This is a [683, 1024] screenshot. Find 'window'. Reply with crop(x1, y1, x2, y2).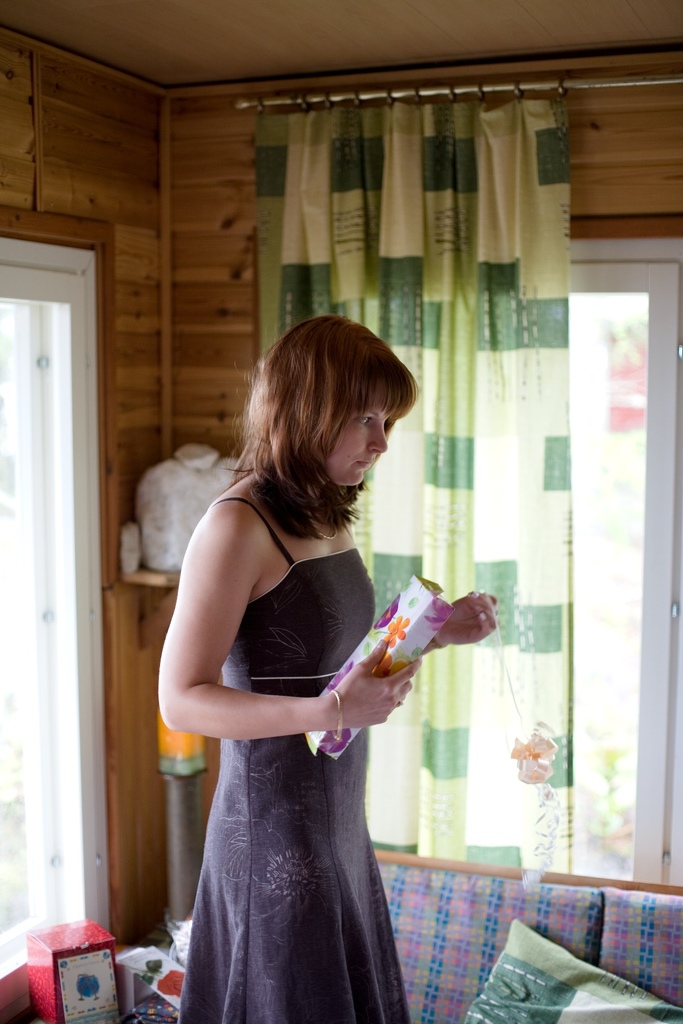
crop(0, 236, 106, 1023).
